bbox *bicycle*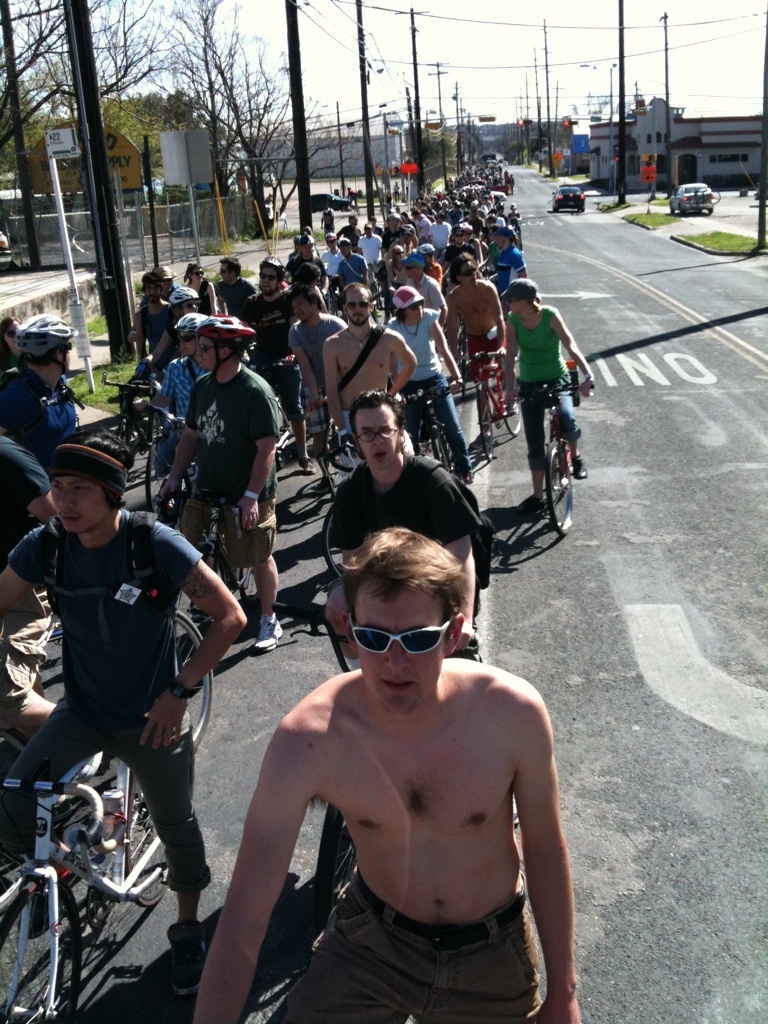
(689, 189, 721, 211)
